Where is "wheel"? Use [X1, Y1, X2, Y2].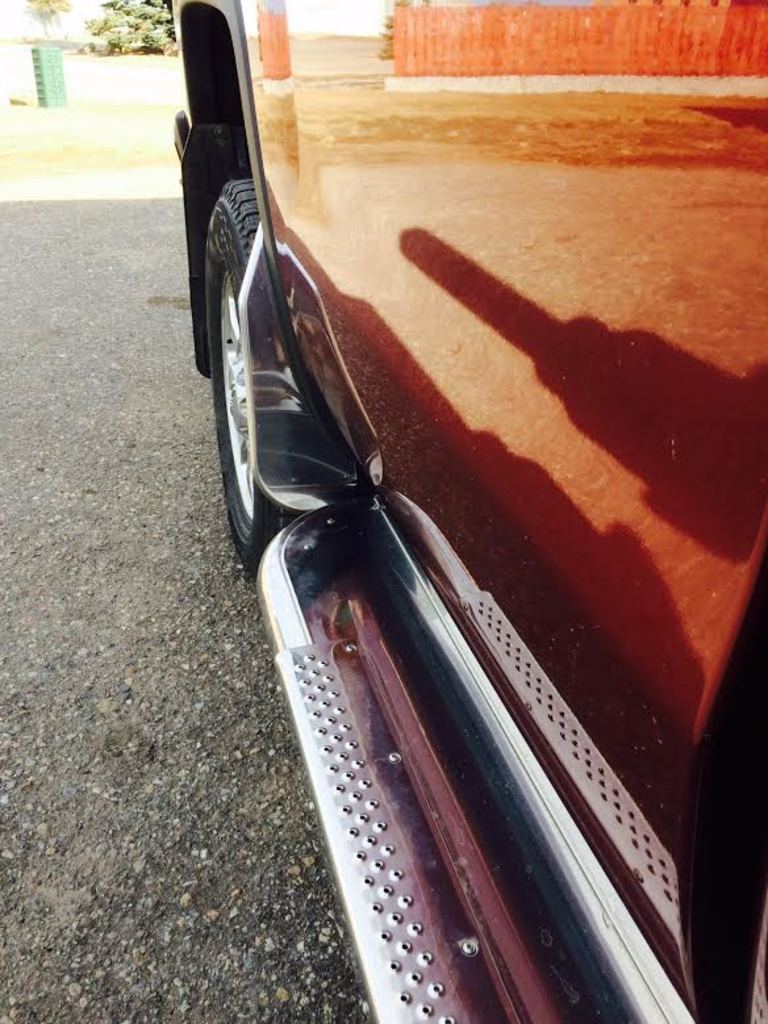
[192, 168, 320, 578].
